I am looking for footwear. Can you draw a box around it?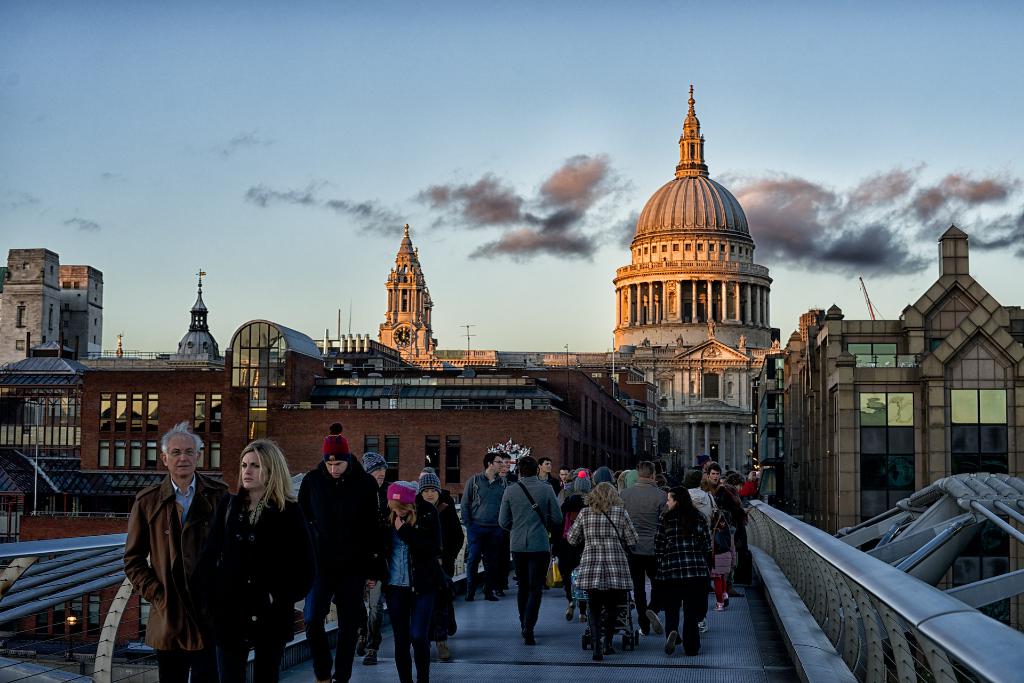
Sure, the bounding box is bbox=(357, 634, 374, 664).
